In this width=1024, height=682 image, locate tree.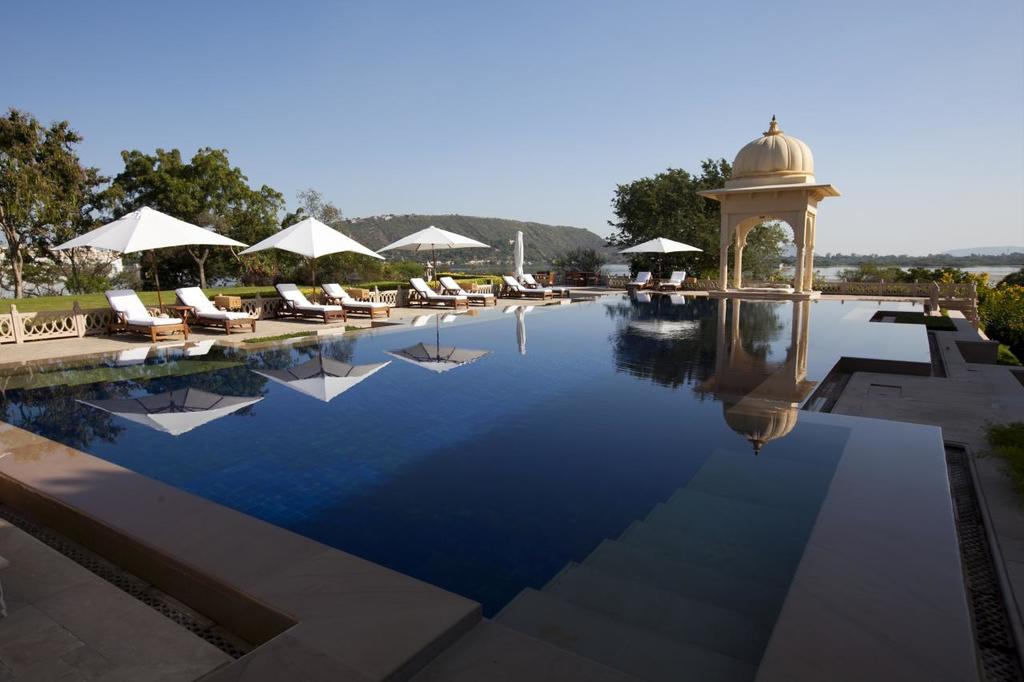
Bounding box: bbox=(0, 102, 117, 306).
